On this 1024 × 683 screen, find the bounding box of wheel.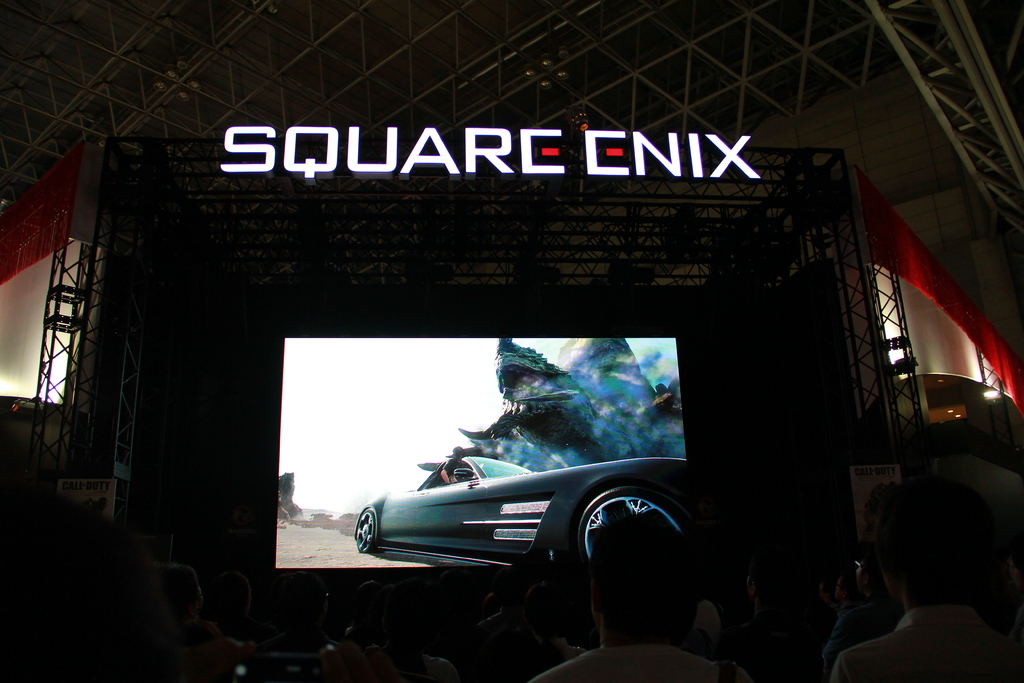
Bounding box: pyautogui.locateOnScreen(357, 507, 375, 552).
